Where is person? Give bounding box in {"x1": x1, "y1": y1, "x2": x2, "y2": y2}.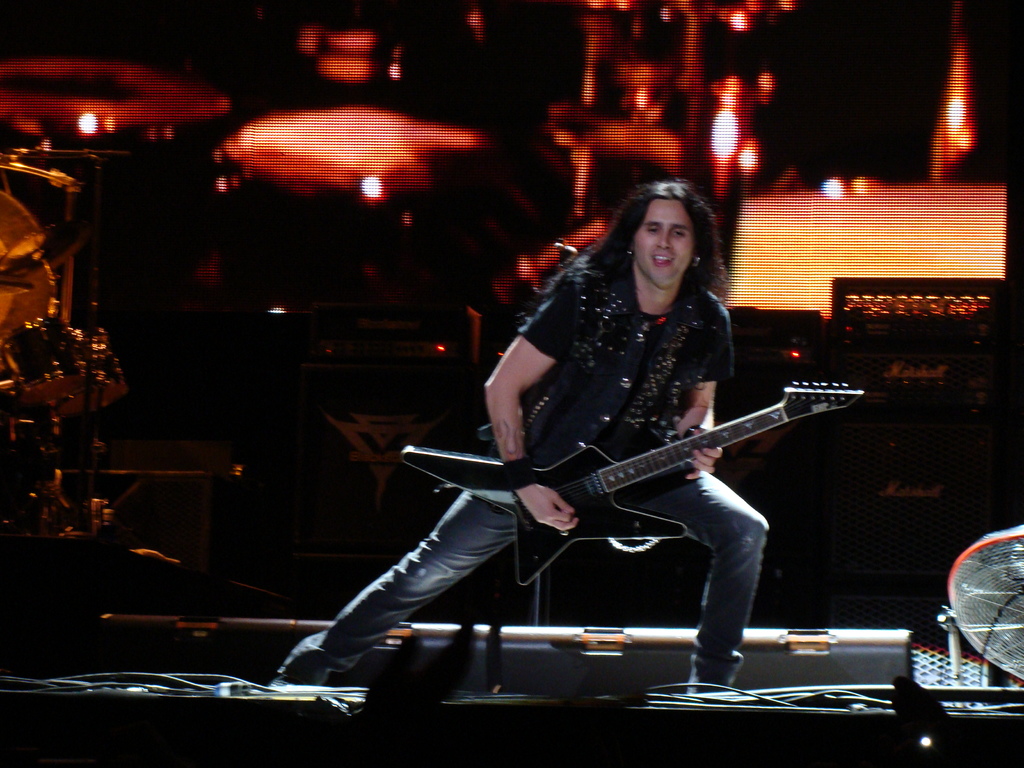
{"x1": 259, "y1": 180, "x2": 767, "y2": 694}.
